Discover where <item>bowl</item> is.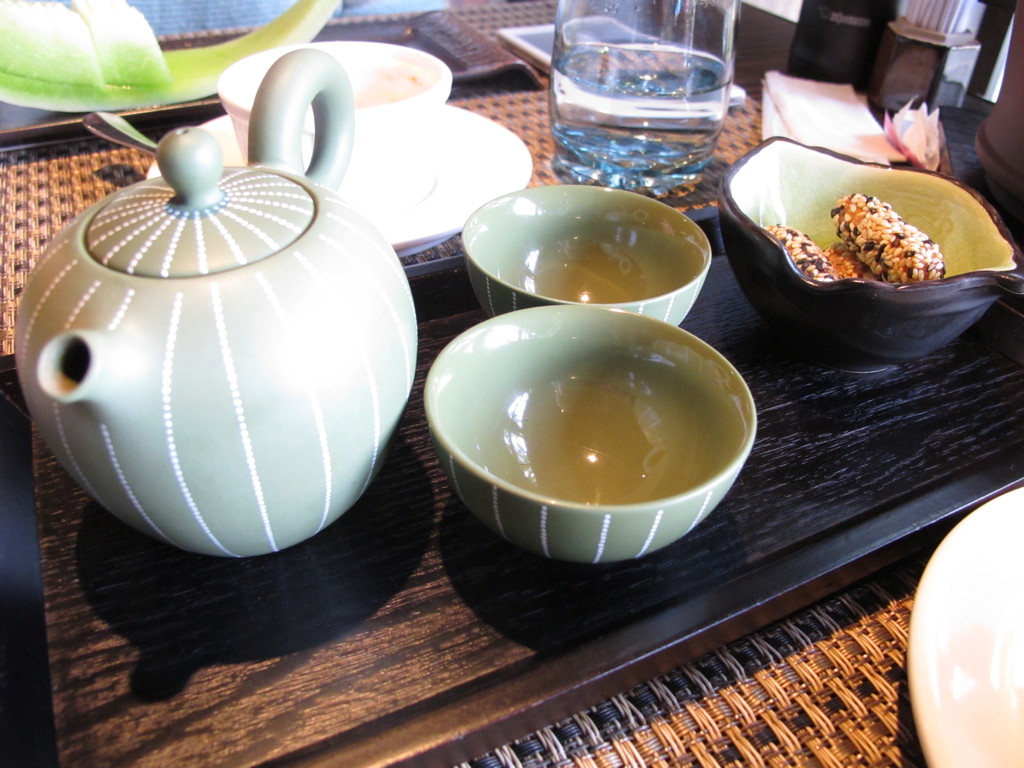
Discovered at (461, 184, 710, 327).
